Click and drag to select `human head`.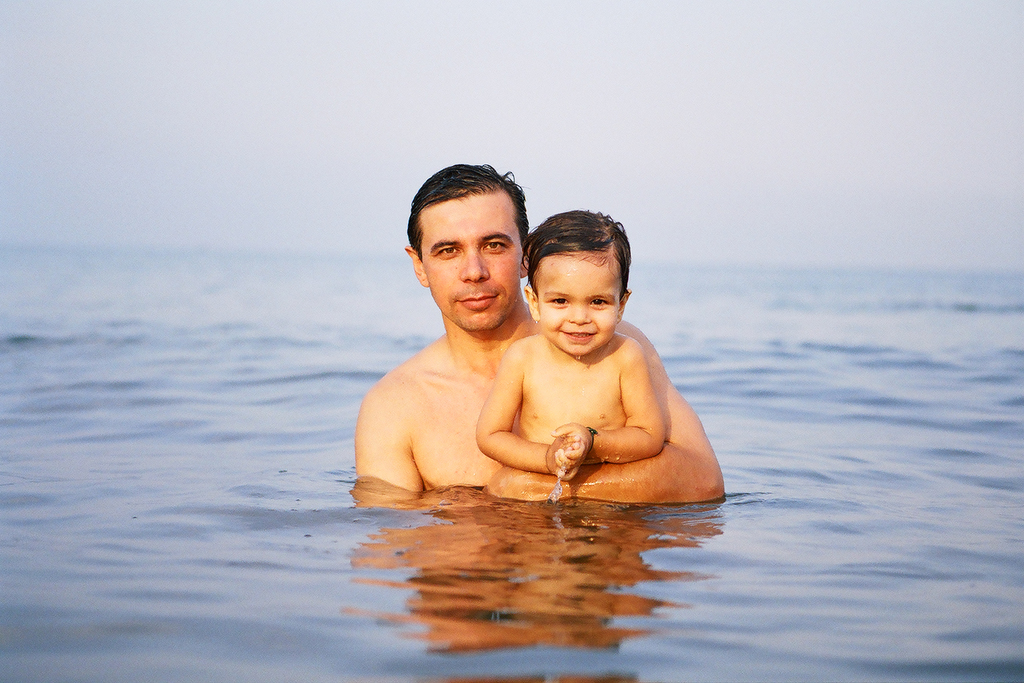
Selection: (x1=405, y1=165, x2=529, y2=332).
